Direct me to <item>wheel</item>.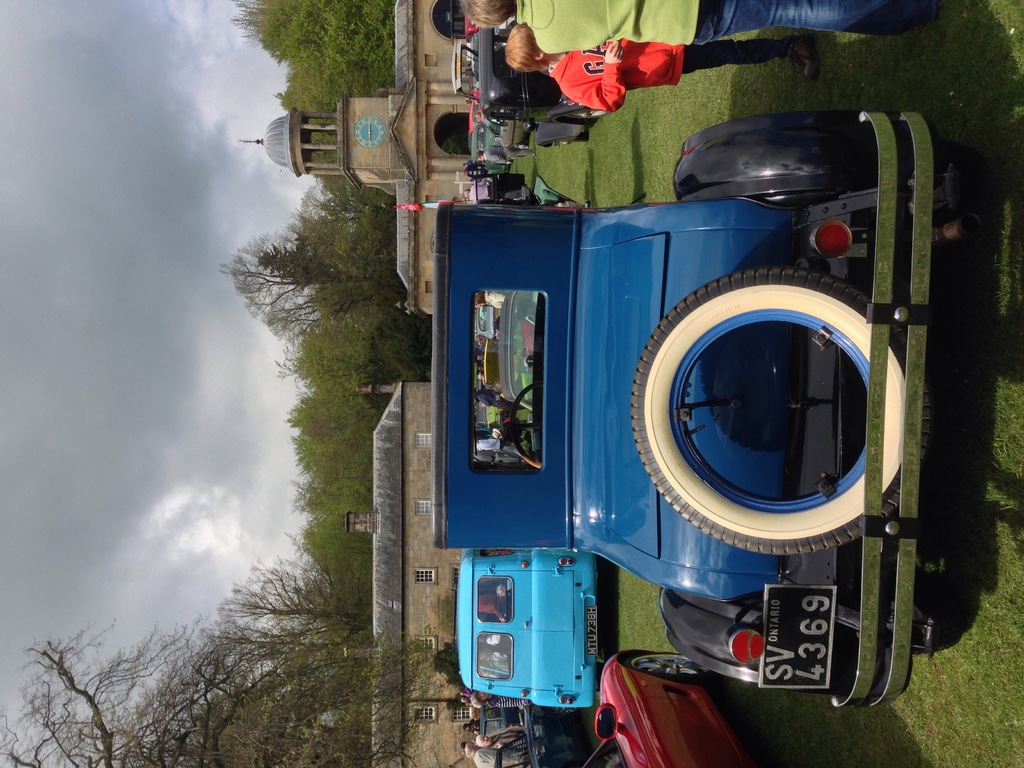
Direction: 550/705/579/715.
